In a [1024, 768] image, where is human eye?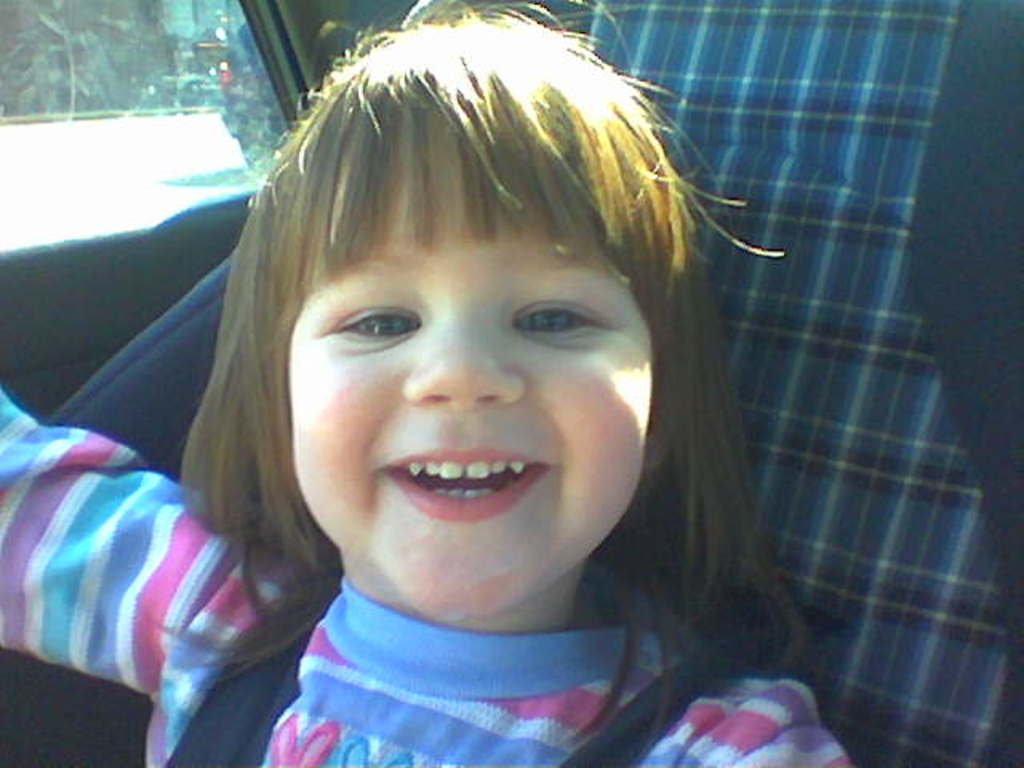
[x1=509, y1=293, x2=616, y2=344].
